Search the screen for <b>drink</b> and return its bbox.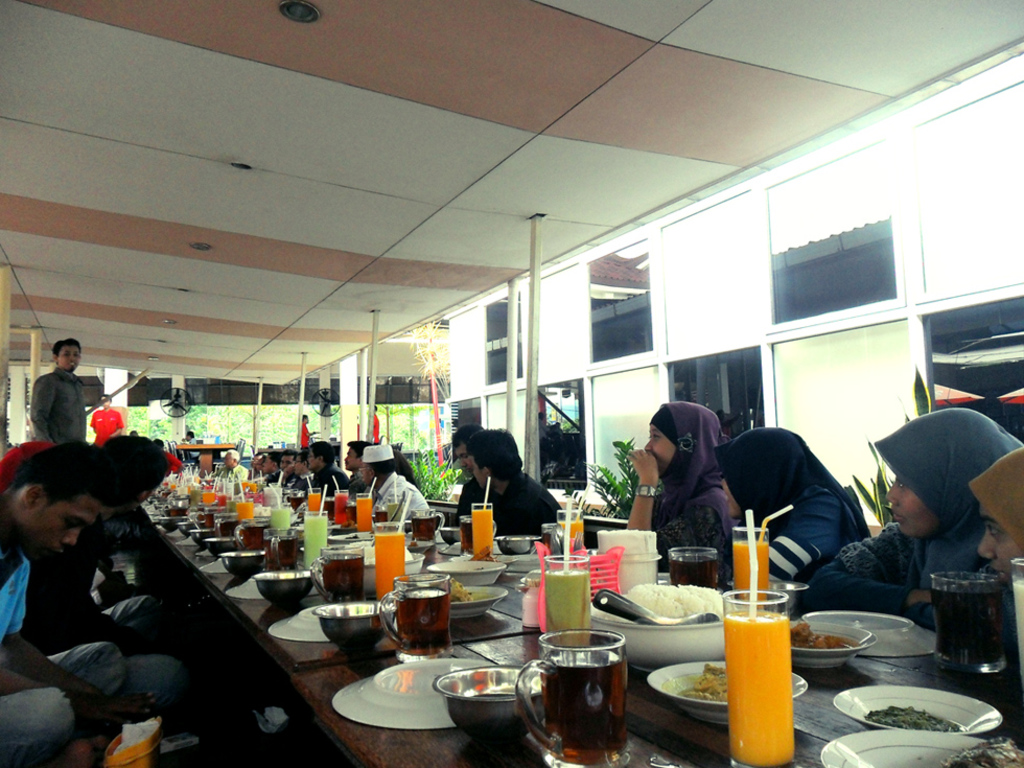
Found: l=386, t=504, r=404, b=526.
